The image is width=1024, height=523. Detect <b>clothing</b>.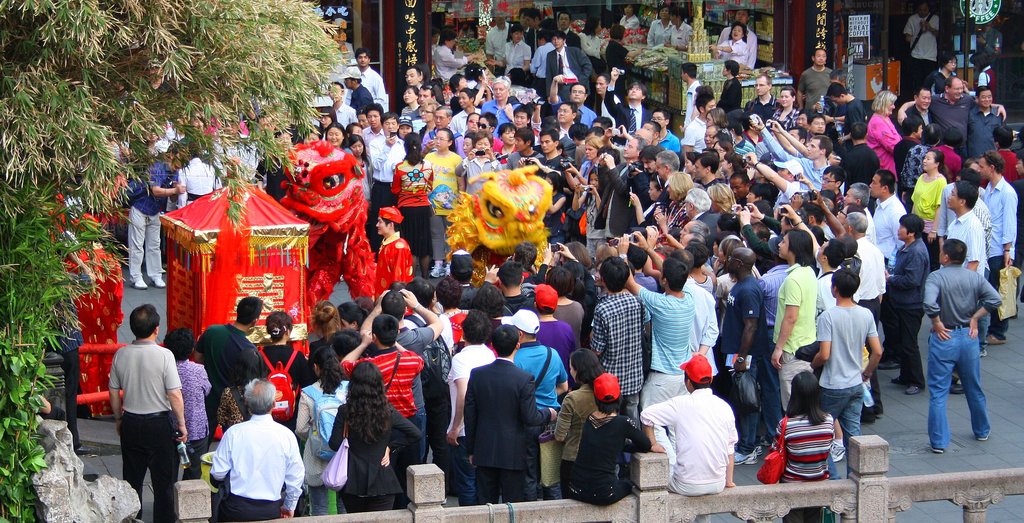
Detection: BBox(251, 97, 261, 120).
